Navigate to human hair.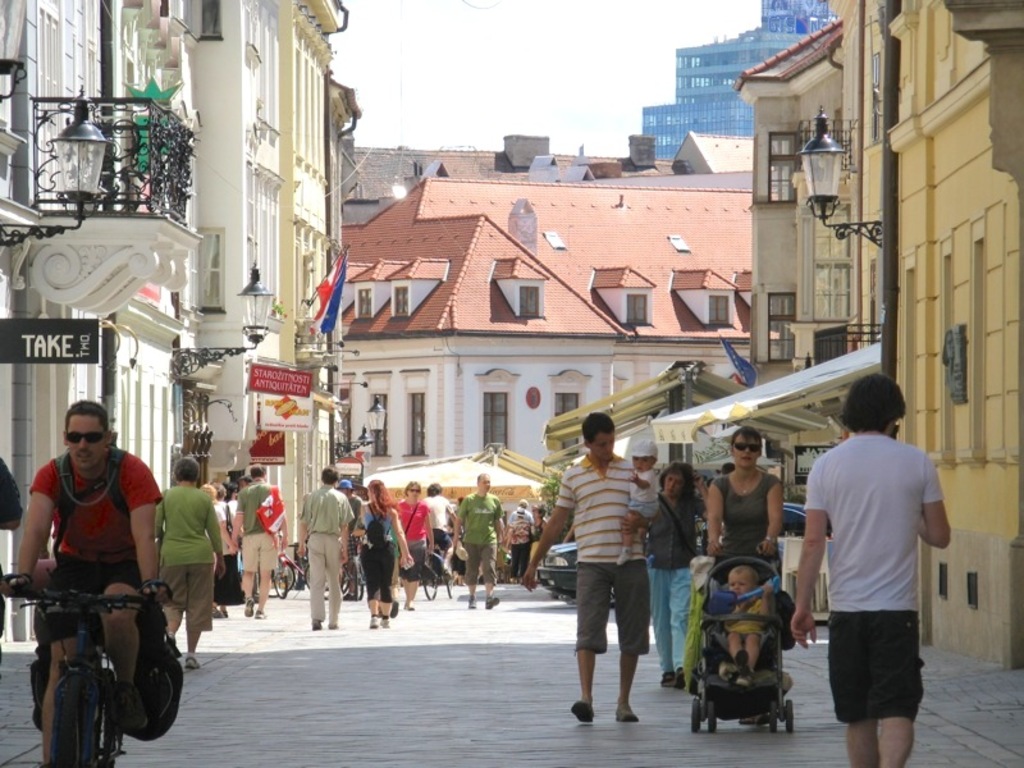
Navigation target: [left=216, top=483, right=227, bottom=497].
